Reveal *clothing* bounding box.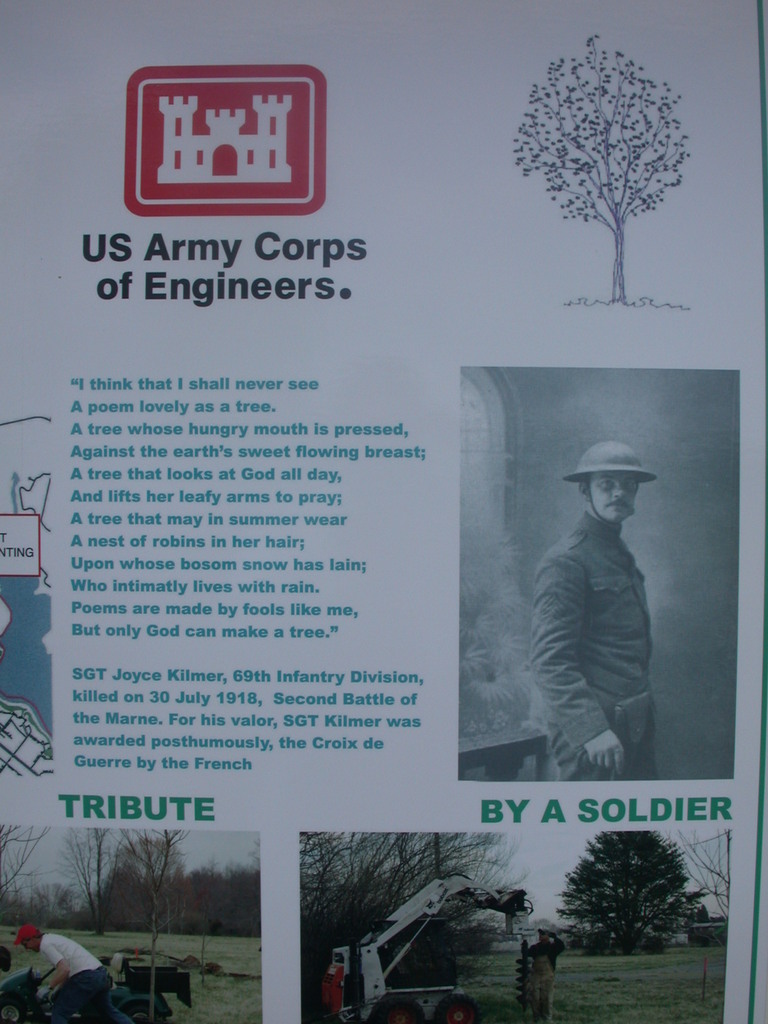
Revealed: {"x1": 45, "y1": 937, "x2": 131, "y2": 1020}.
